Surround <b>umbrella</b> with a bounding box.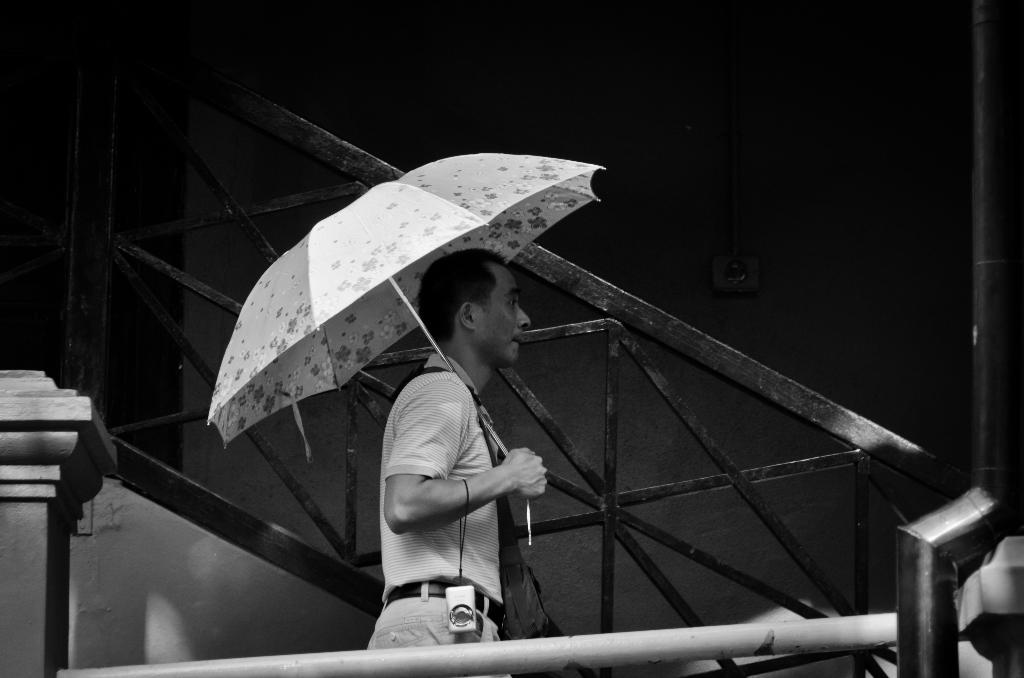
{"x1": 207, "y1": 149, "x2": 607, "y2": 543}.
